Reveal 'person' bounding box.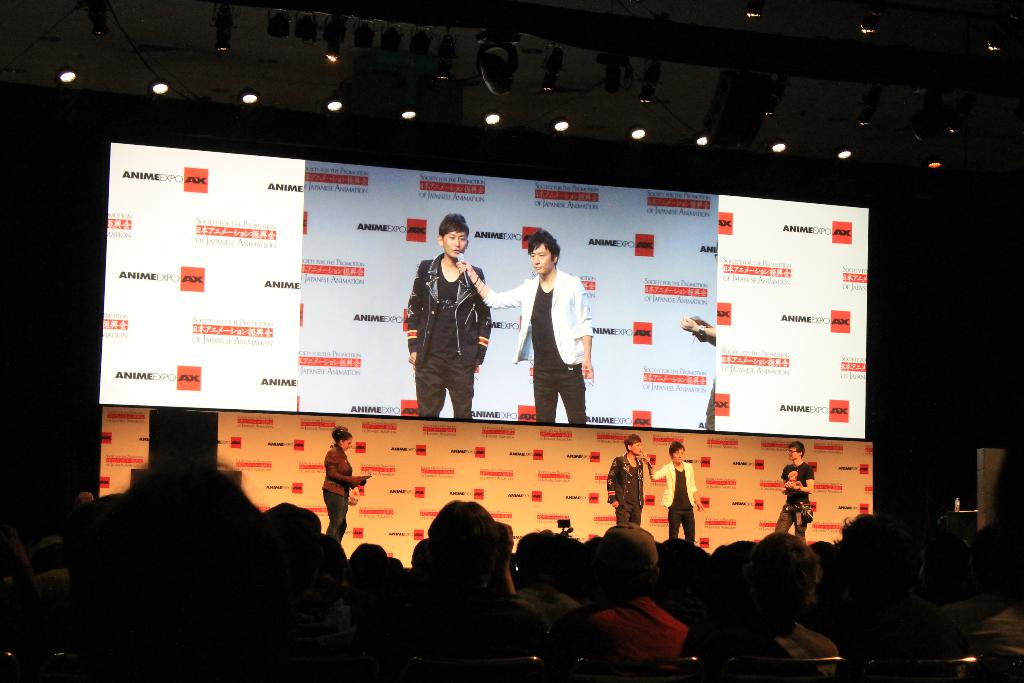
Revealed: [left=404, top=224, right=490, bottom=445].
